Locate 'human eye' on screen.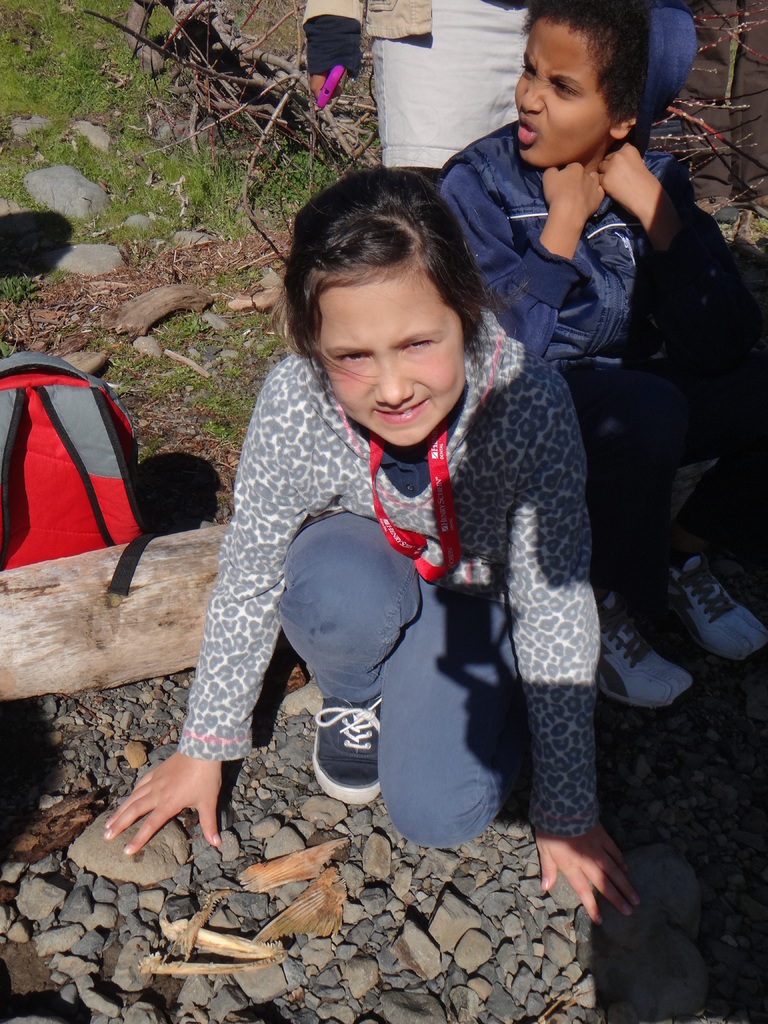
On screen at x1=333 y1=349 x2=377 y2=367.
